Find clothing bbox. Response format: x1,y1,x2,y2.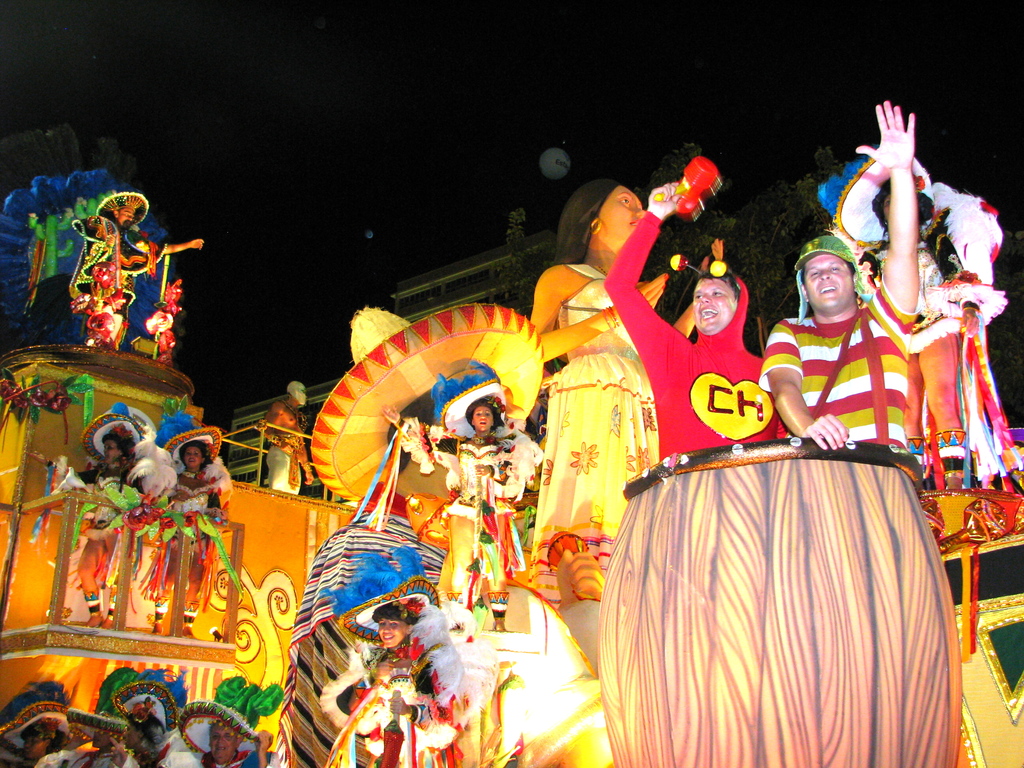
903,252,972,367.
